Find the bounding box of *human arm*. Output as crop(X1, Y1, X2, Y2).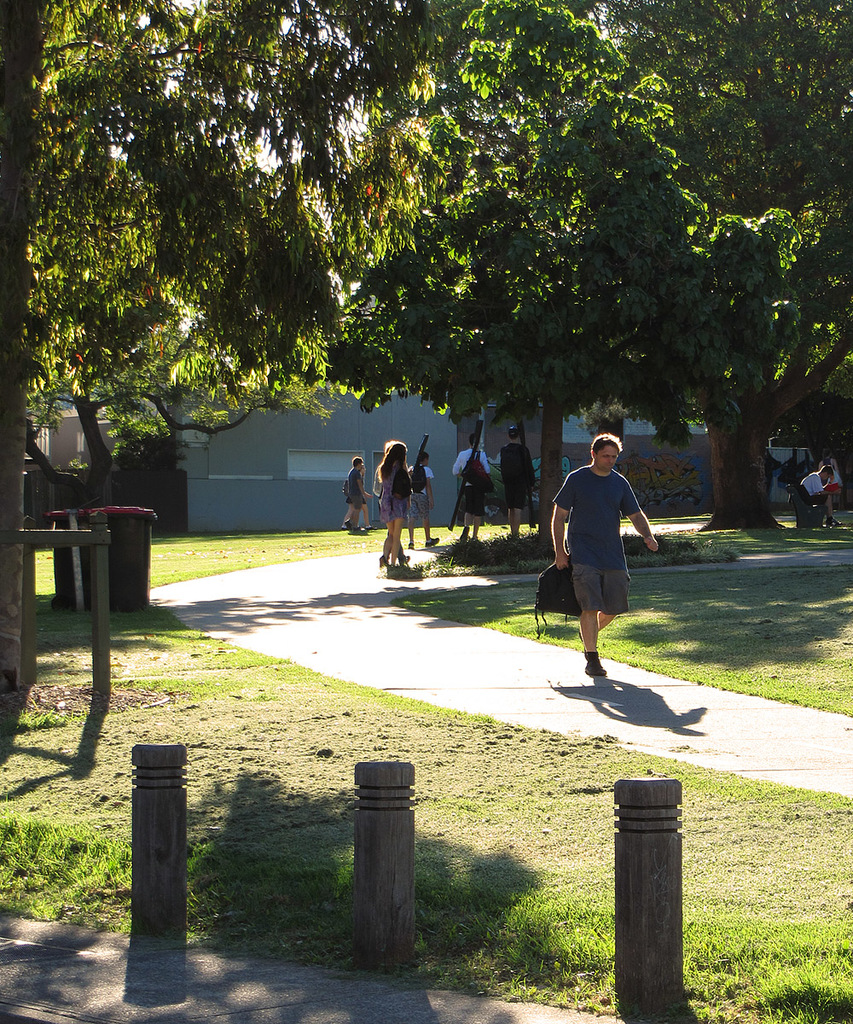
crop(526, 447, 539, 485).
